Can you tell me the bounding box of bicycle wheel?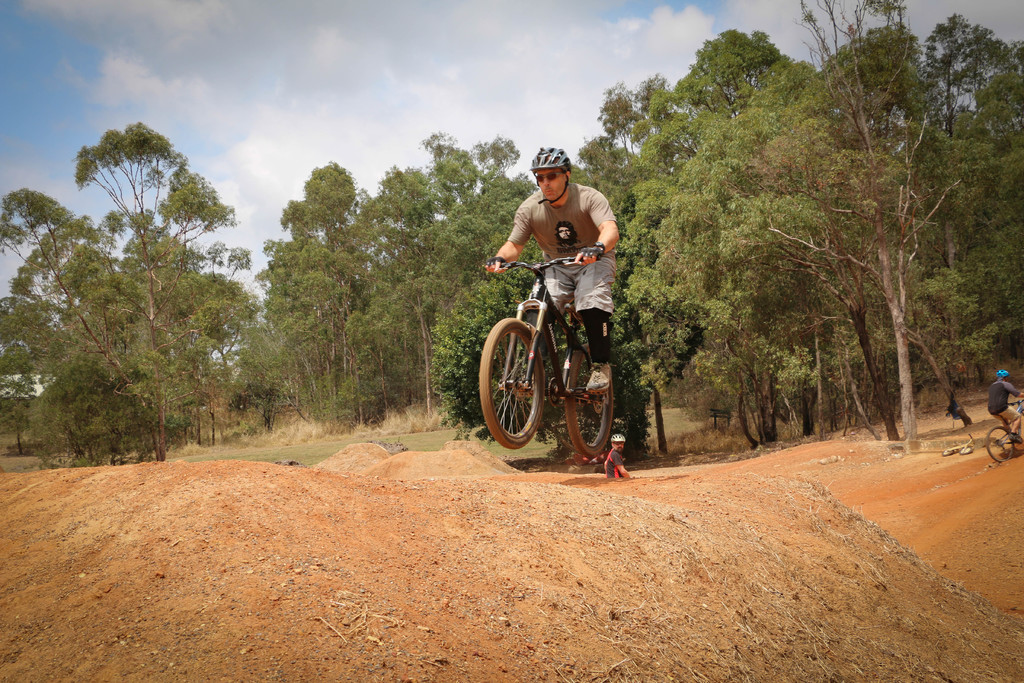
crop(564, 338, 615, 459).
